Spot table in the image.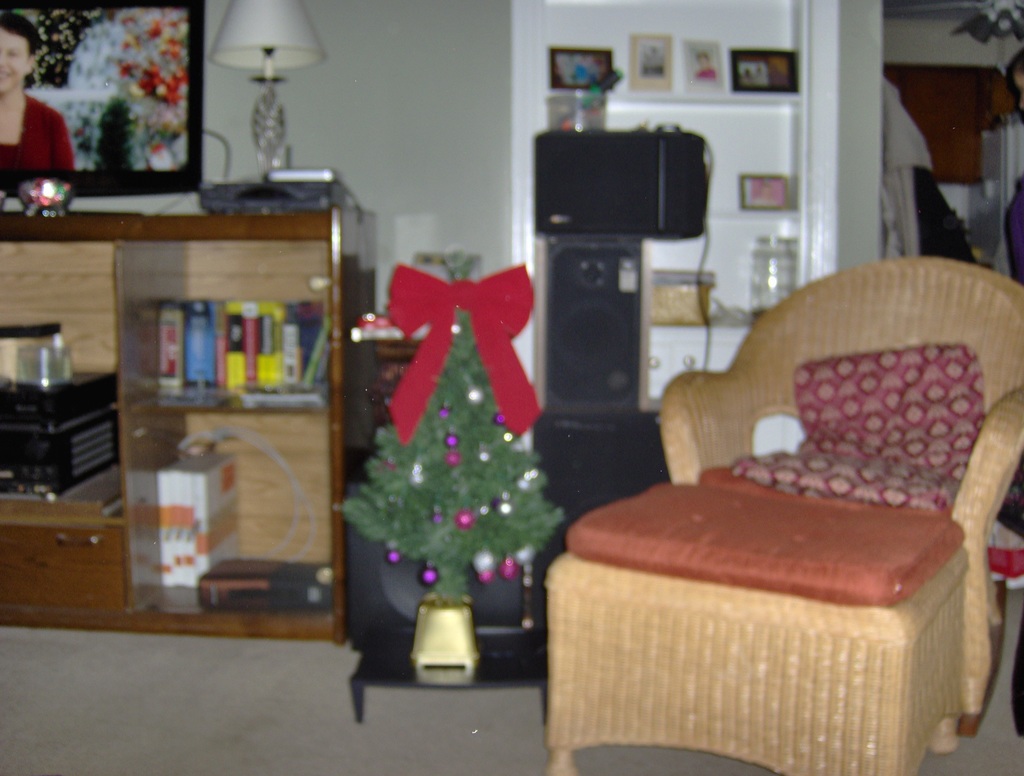
table found at select_region(541, 480, 971, 775).
